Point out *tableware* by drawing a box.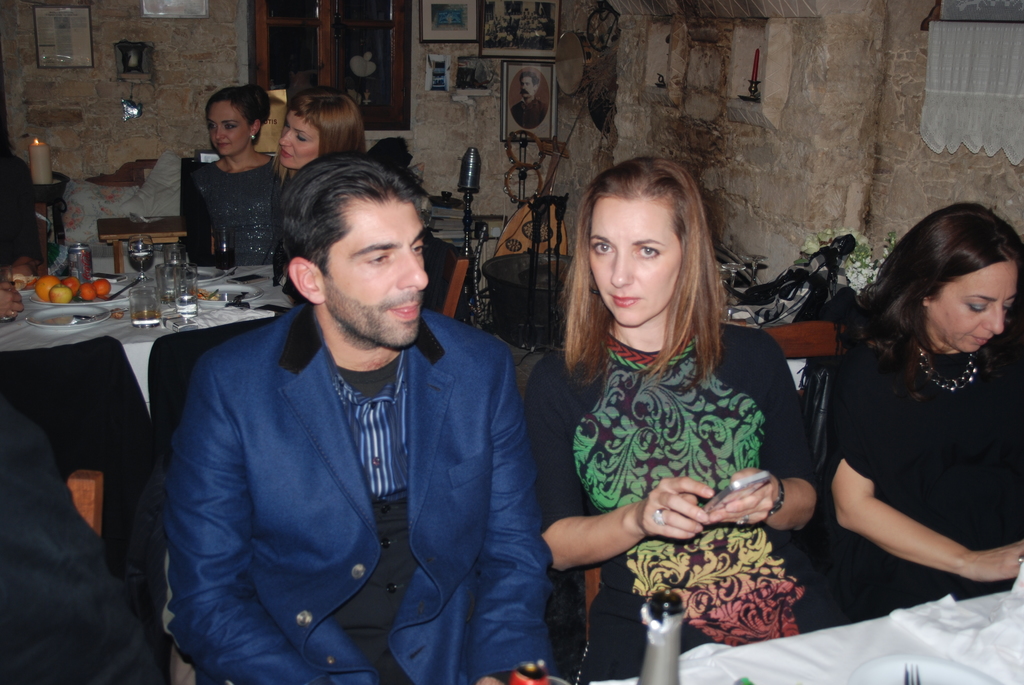
pyautogui.locateOnScreen(129, 286, 161, 329).
